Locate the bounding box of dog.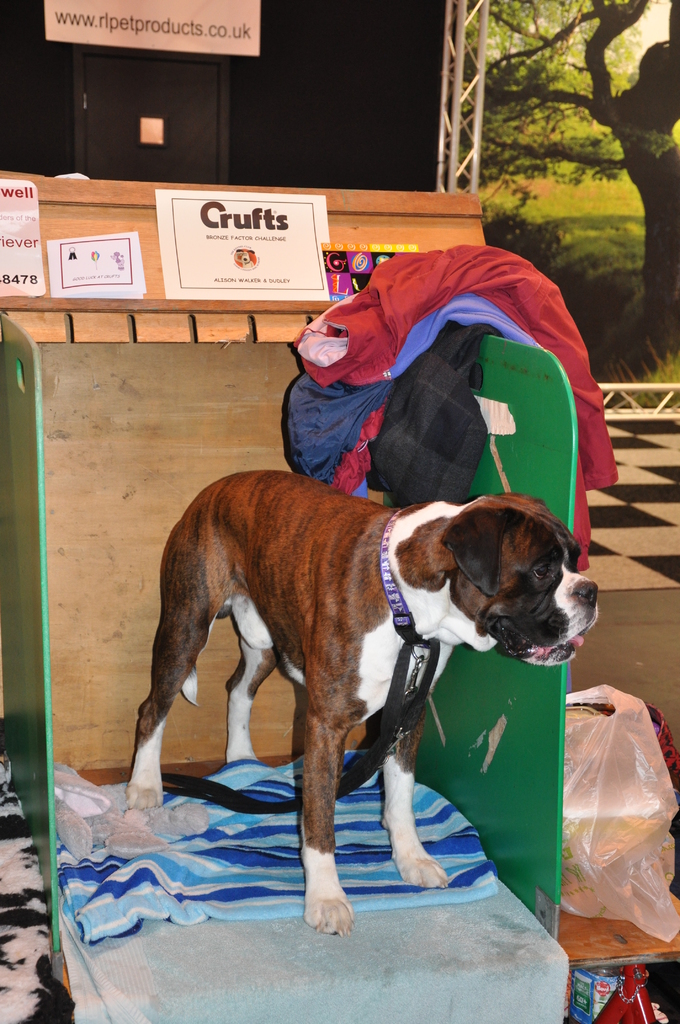
Bounding box: (124,467,598,935).
